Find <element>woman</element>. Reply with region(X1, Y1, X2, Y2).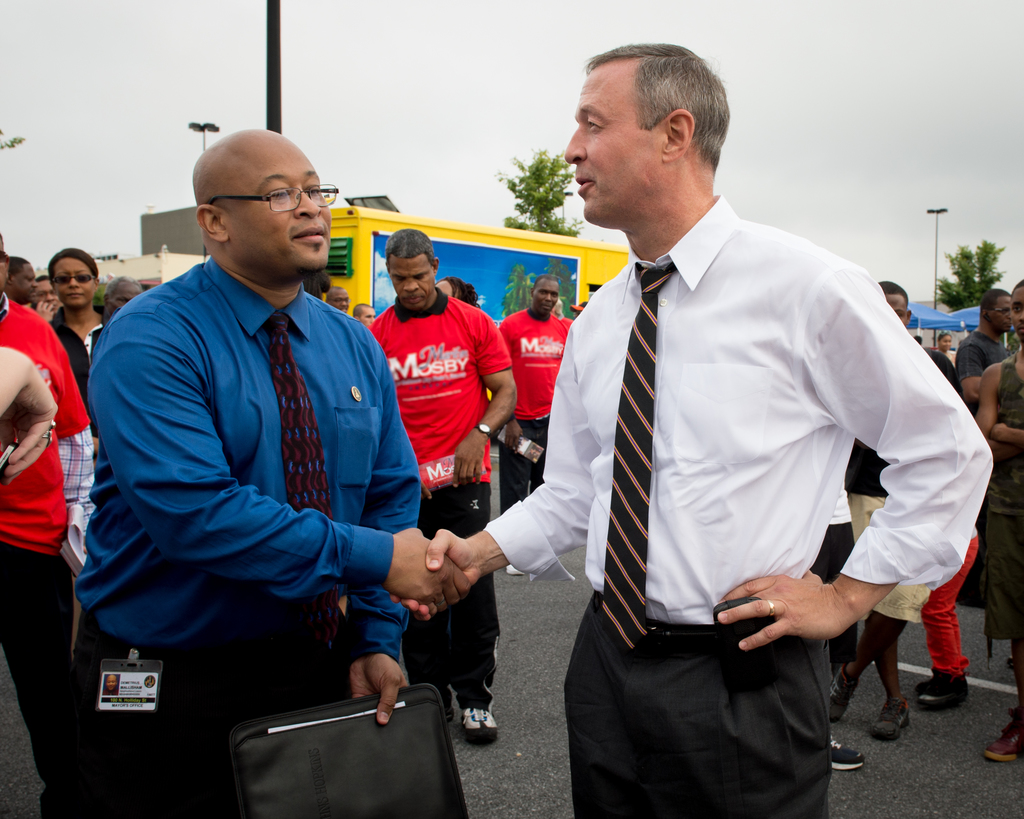
region(433, 278, 481, 307).
